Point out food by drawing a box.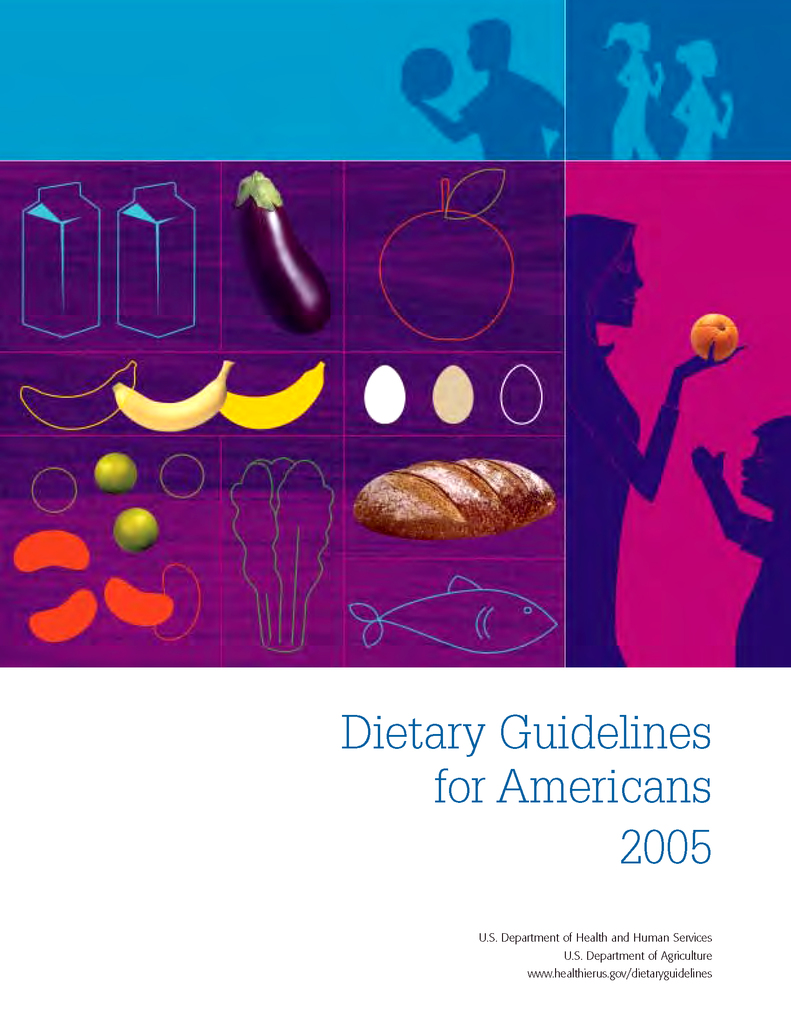
361, 447, 552, 534.
